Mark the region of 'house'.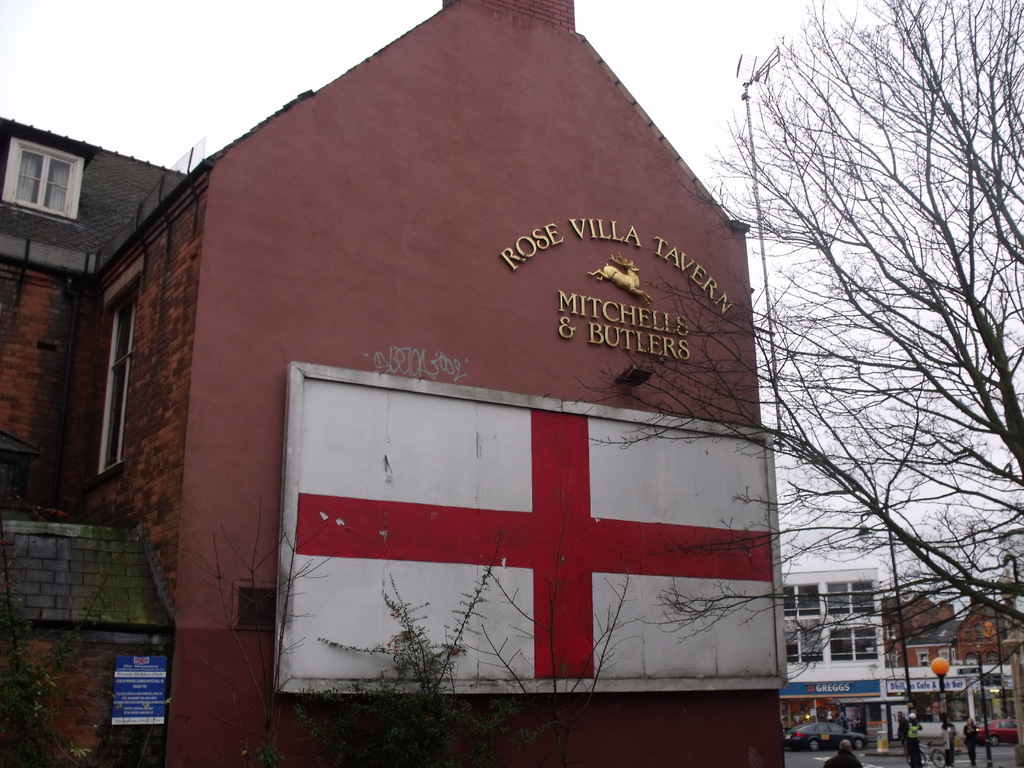
Region: bbox(908, 586, 1023, 736).
